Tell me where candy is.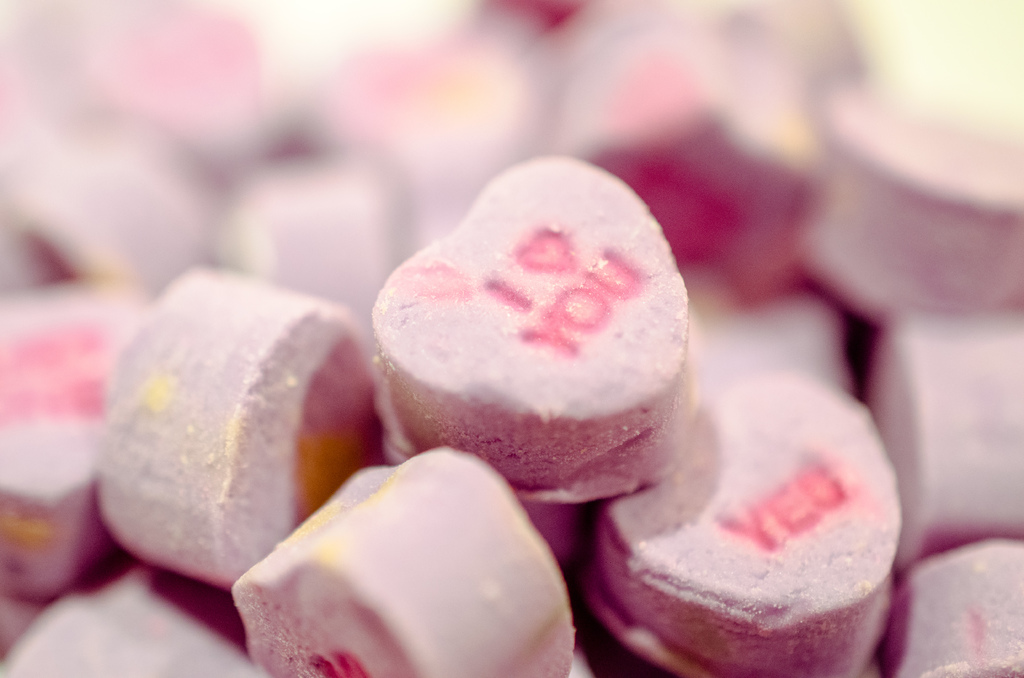
candy is at rect(799, 86, 1023, 341).
